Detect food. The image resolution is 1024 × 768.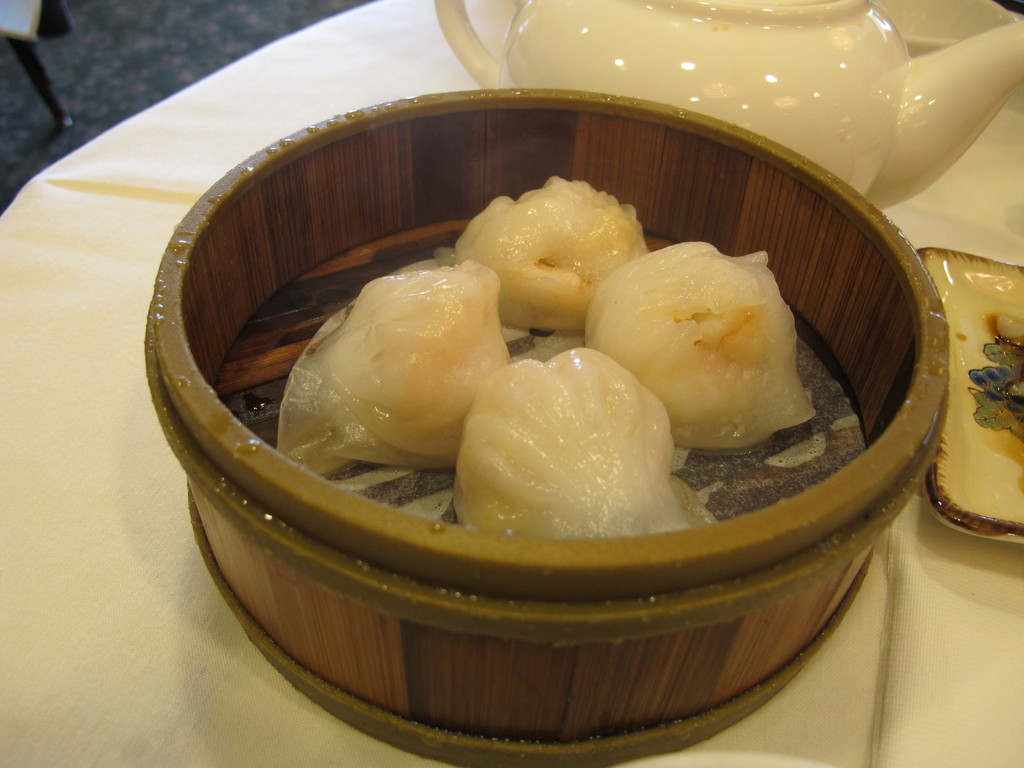
[x1=274, y1=259, x2=512, y2=477].
